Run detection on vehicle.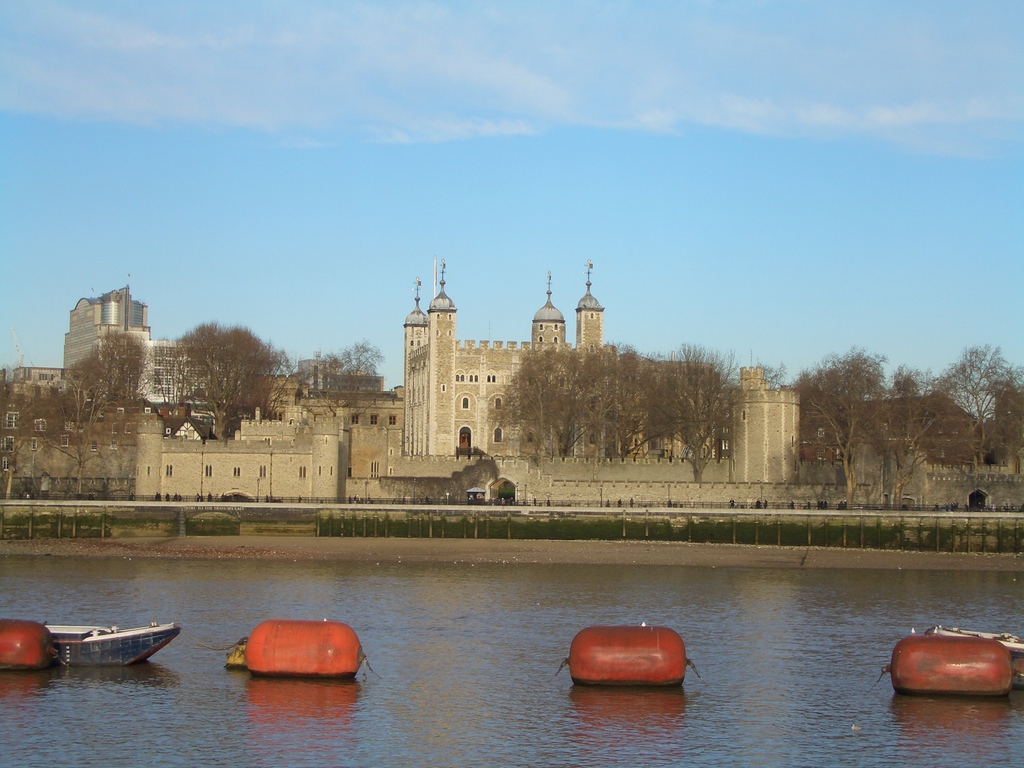
Result: x1=20 y1=616 x2=175 y2=689.
